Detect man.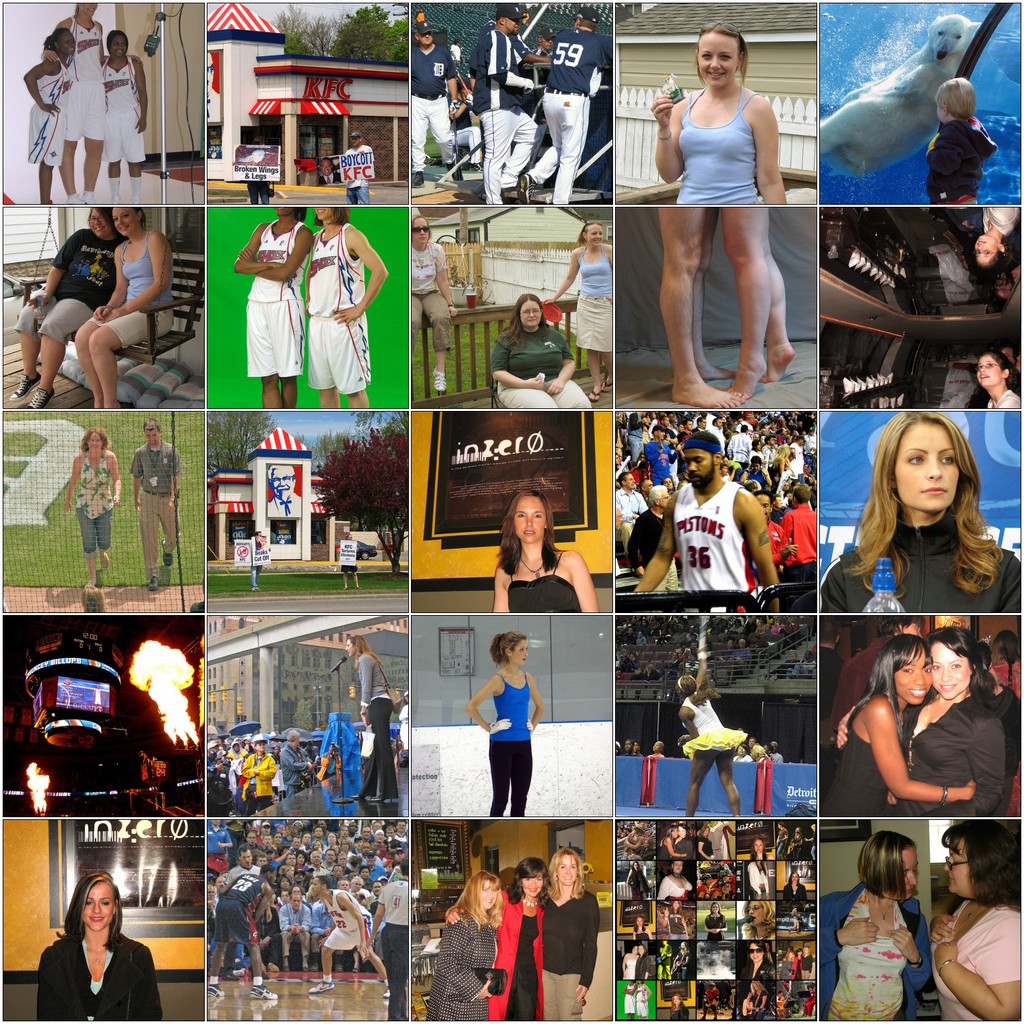
Detected at bbox=(342, 137, 375, 205).
